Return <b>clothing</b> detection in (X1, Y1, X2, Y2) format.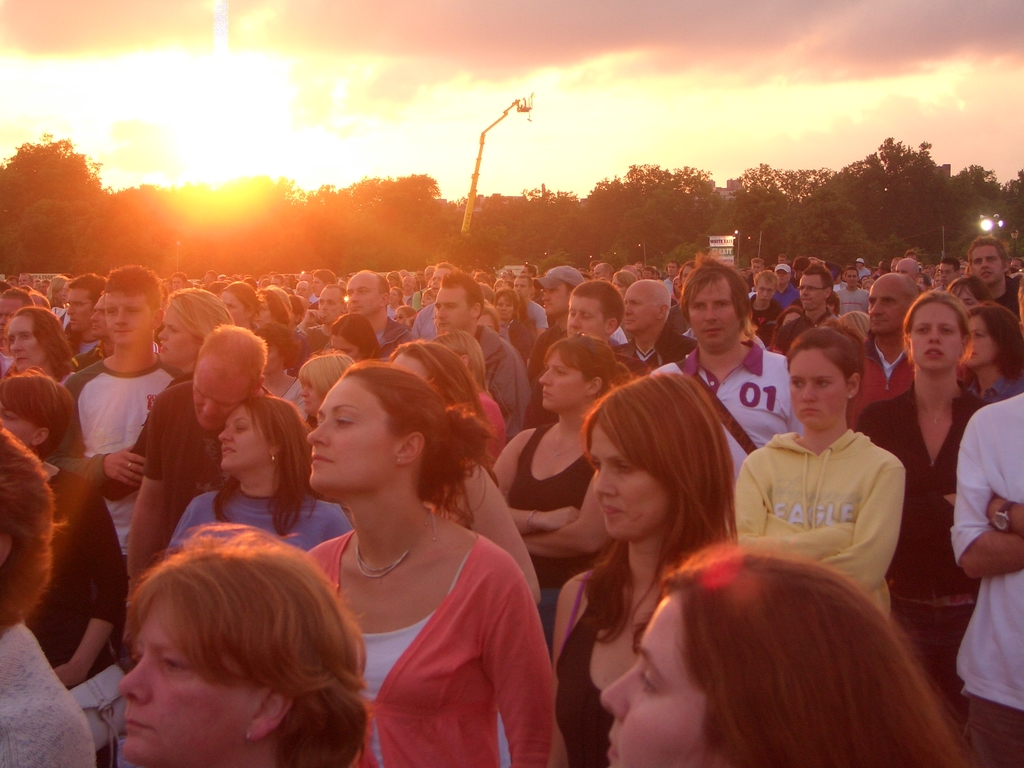
(623, 333, 802, 447).
